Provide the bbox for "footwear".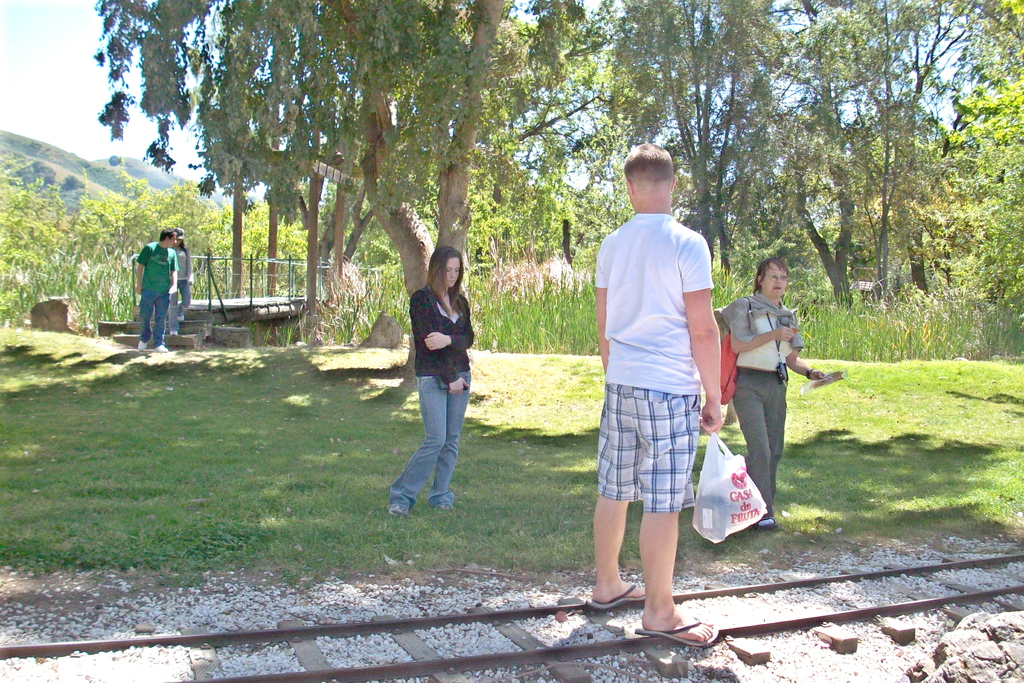
pyautogui.locateOnScreen(139, 341, 147, 353).
